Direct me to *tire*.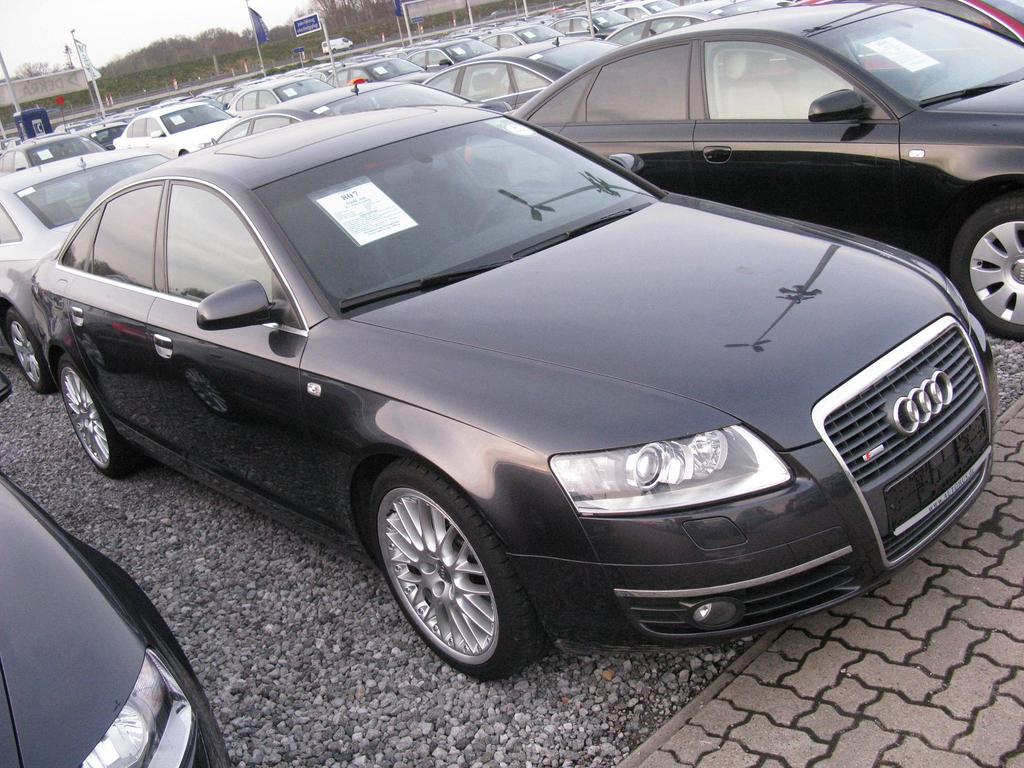
Direction: left=54, top=352, right=144, bottom=477.
